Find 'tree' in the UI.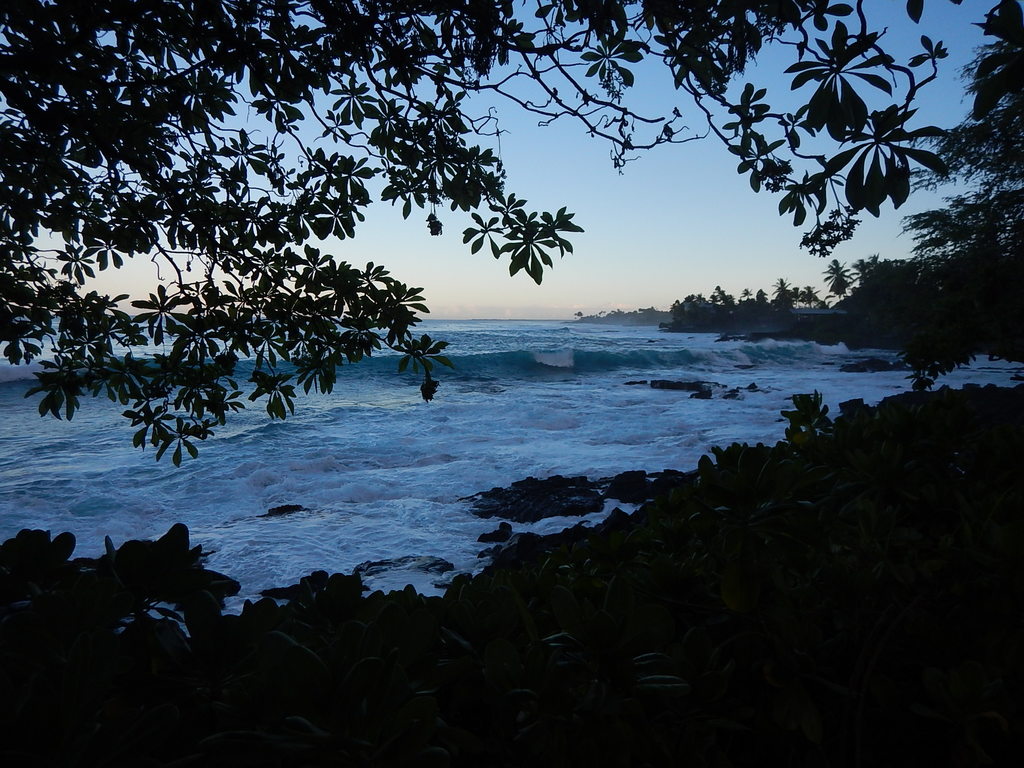
UI element at 715/282/733/314.
